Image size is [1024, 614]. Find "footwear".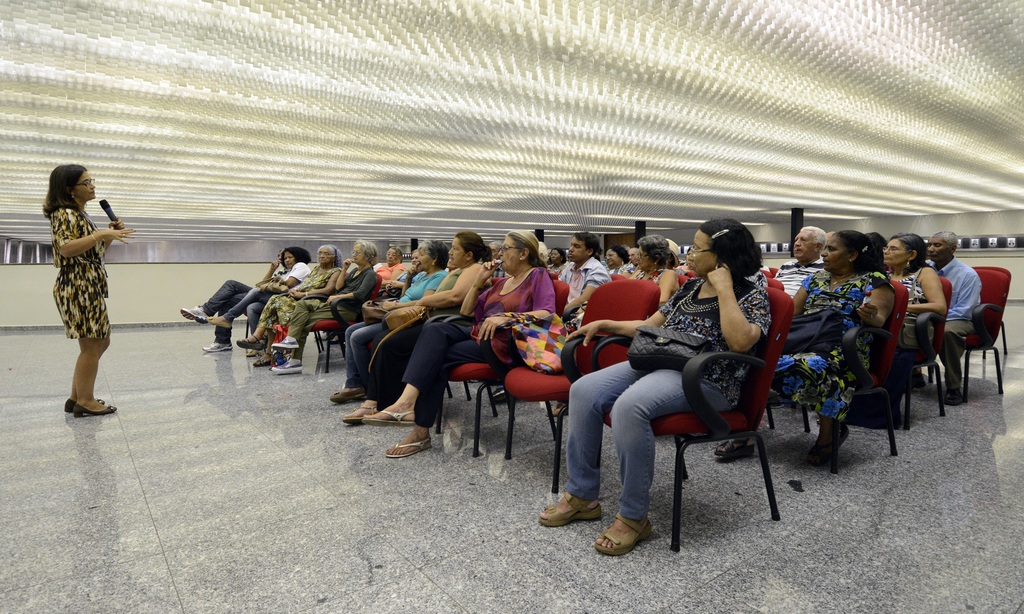
(176,304,207,322).
